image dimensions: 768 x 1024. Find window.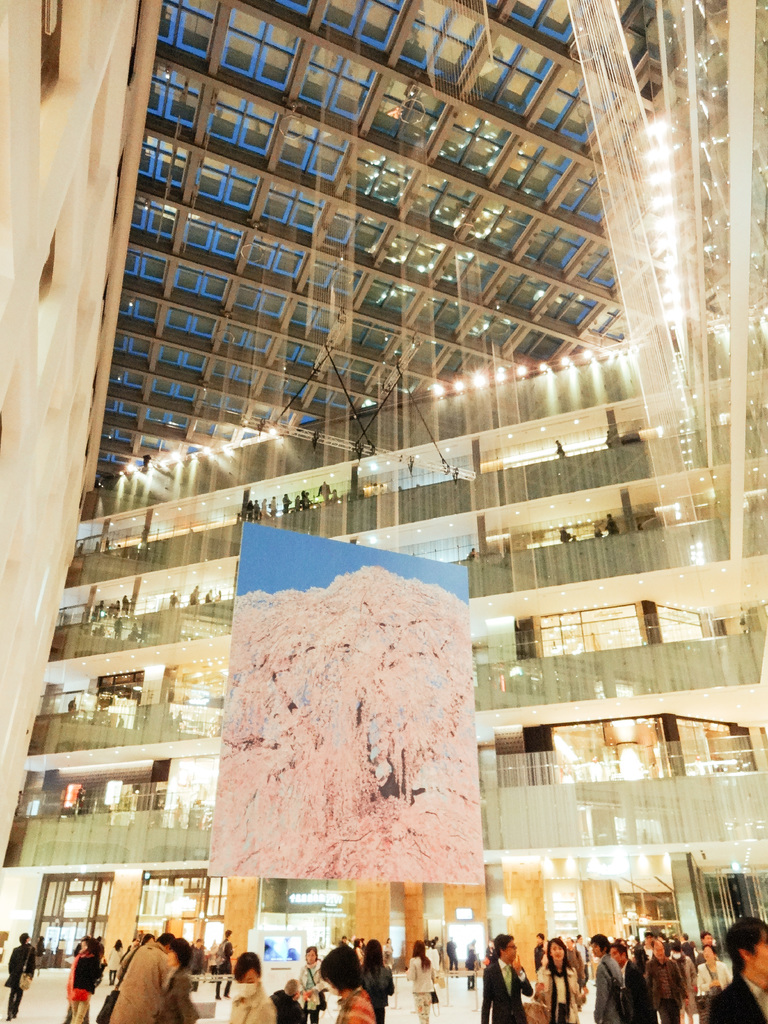
<region>42, 0, 72, 95</region>.
